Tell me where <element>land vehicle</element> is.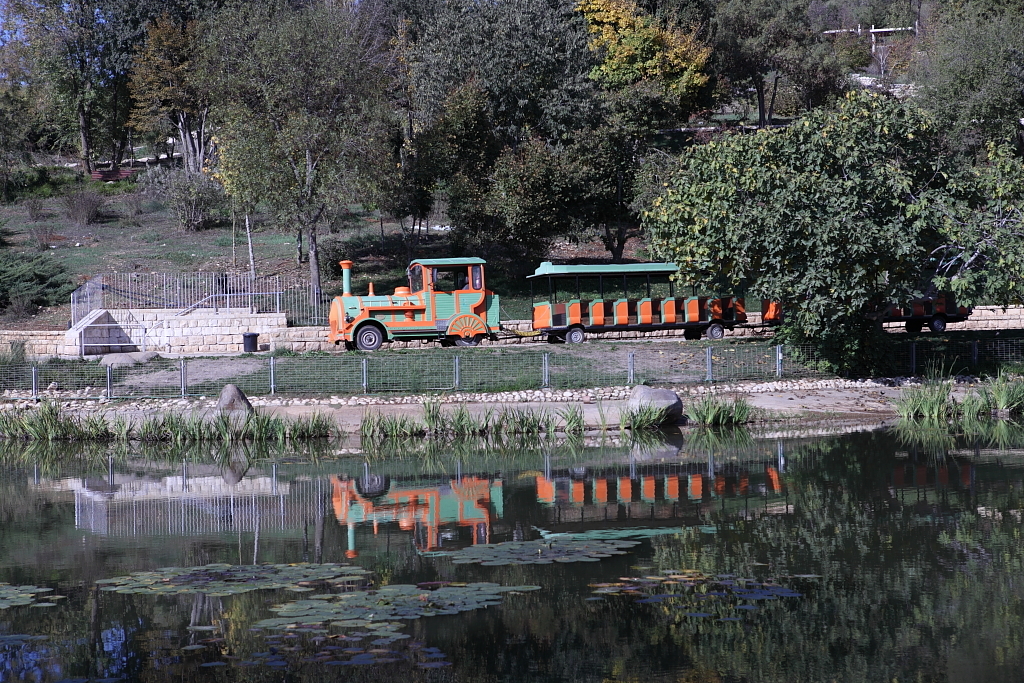
<element>land vehicle</element> is at {"left": 335, "top": 253, "right": 508, "bottom": 353}.
